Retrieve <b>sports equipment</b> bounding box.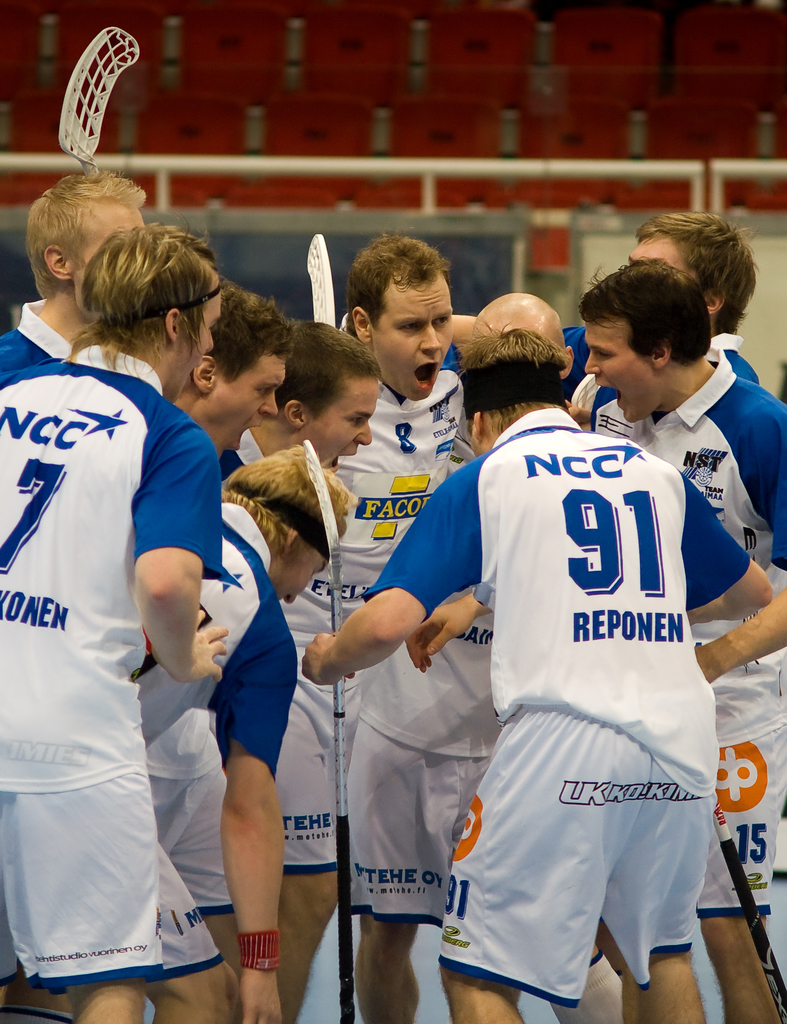
Bounding box: bbox(302, 439, 354, 1023).
